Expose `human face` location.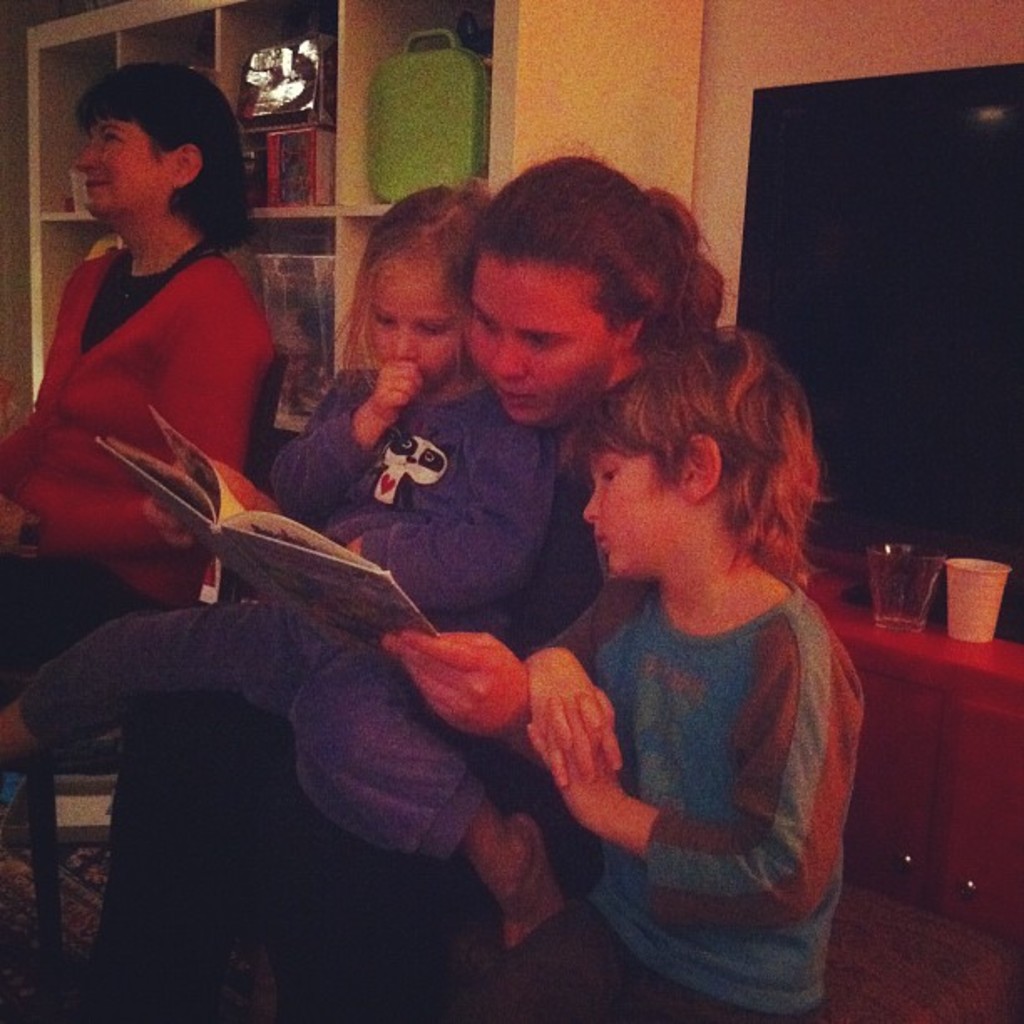
Exposed at [x1=468, y1=253, x2=607, y2=417].
